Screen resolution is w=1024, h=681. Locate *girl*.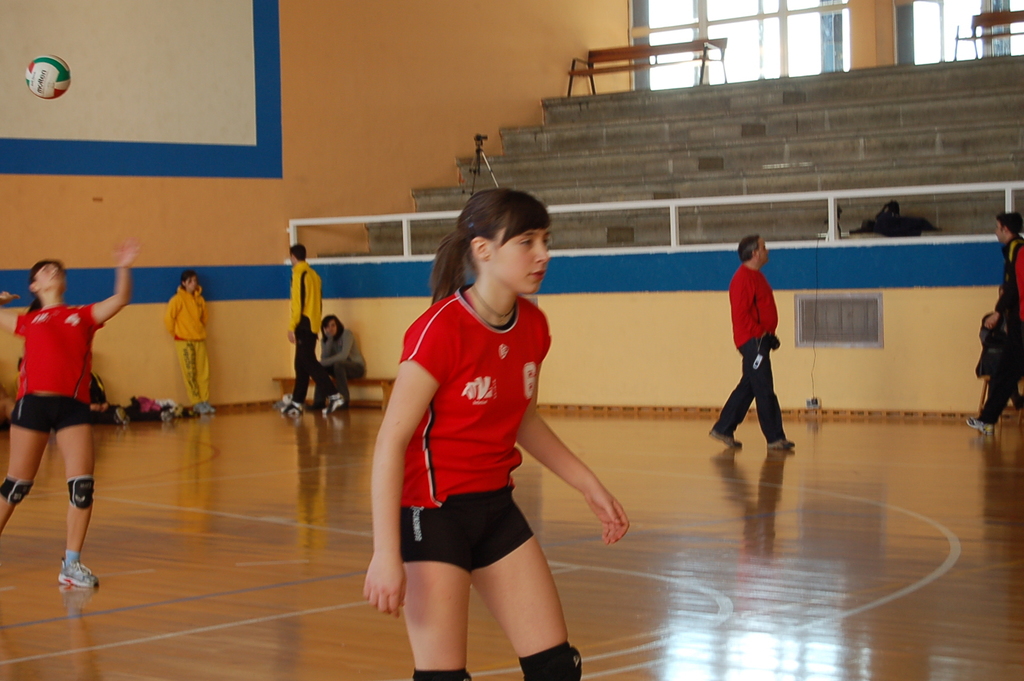
362,182,624,680.
